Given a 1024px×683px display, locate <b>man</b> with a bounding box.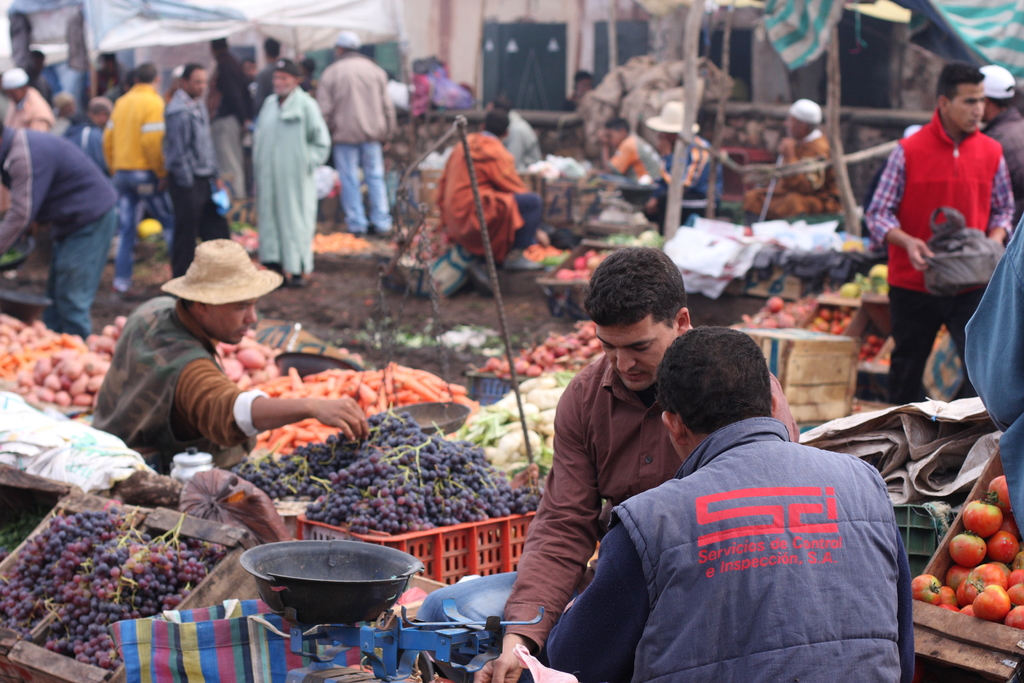
Located: 643,99,724,233.
